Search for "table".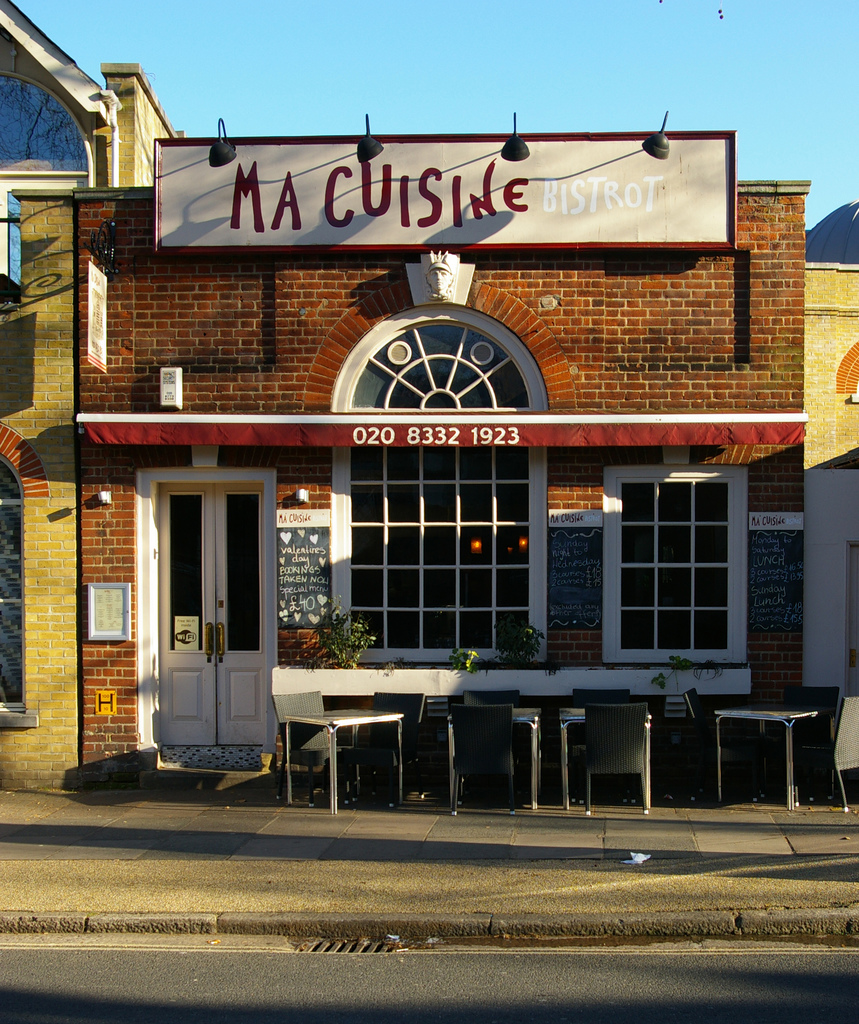
Found at (451, 710, 539, 817).
